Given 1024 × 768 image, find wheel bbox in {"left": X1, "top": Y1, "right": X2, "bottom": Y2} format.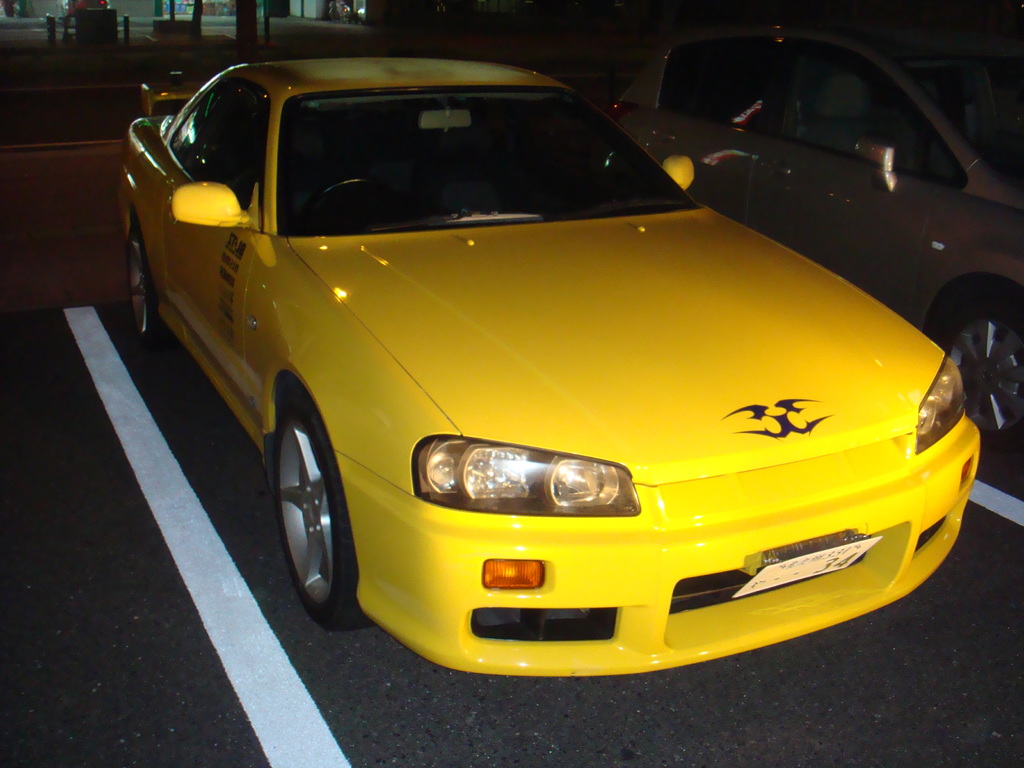
{"left": 303, "top": 177, "right": 409, "bottom": 224}.
